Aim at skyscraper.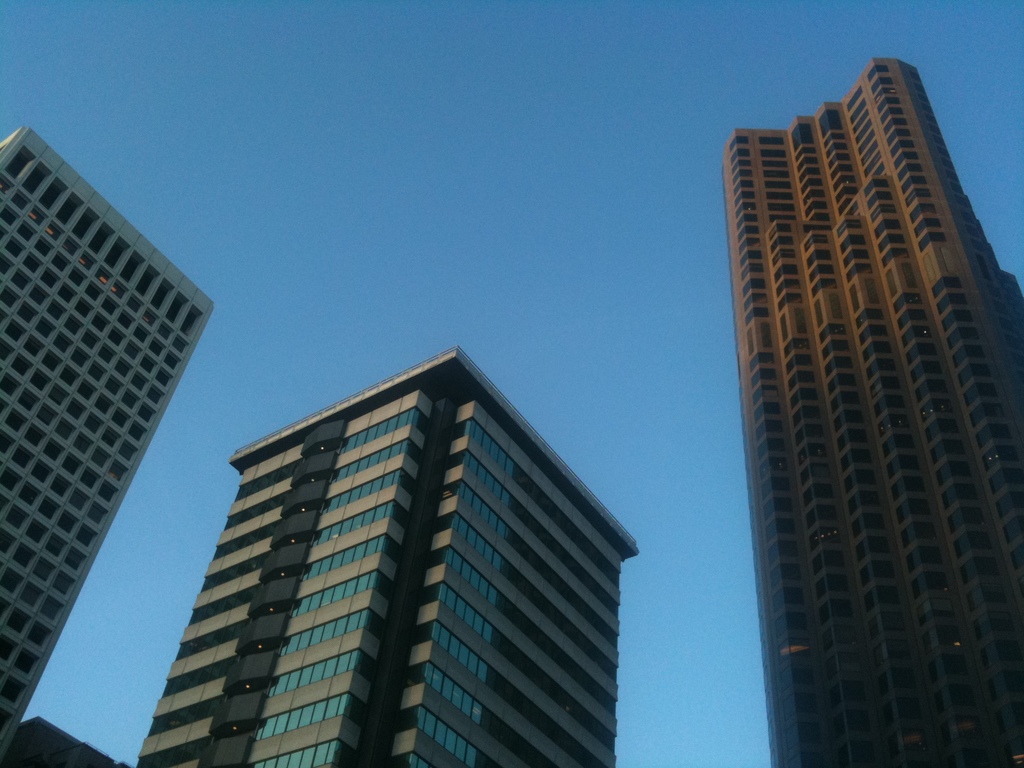
Aimed at 766 58 1023 767.
